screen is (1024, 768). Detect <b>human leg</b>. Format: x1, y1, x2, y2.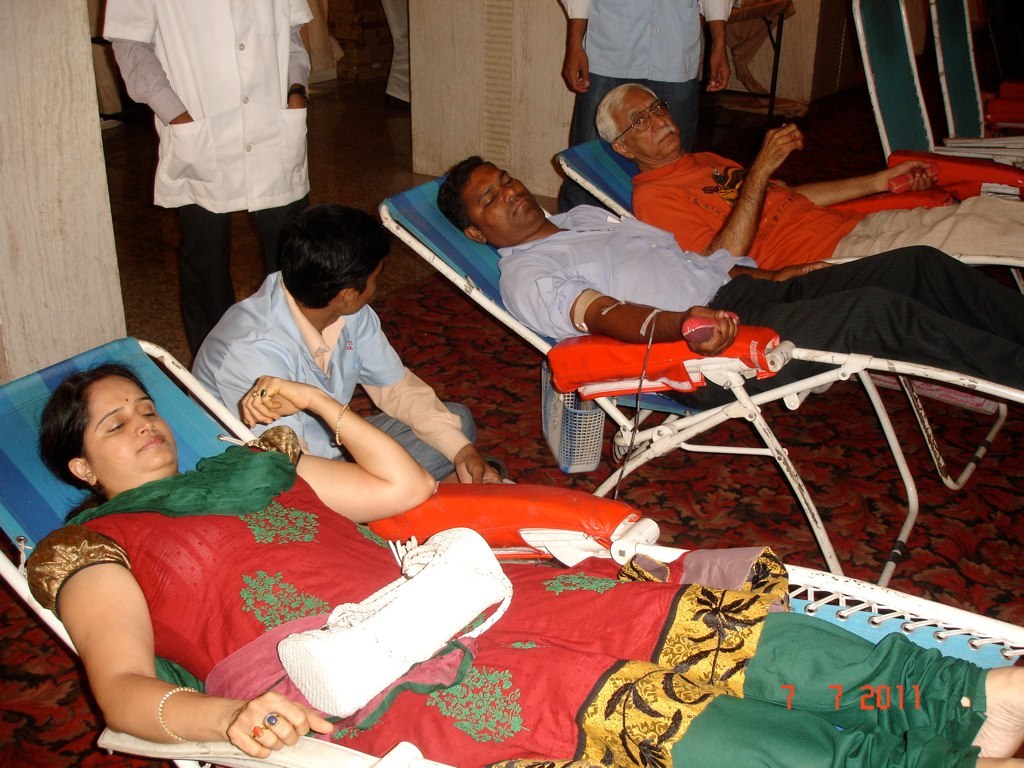
837, 208, 1023, 257.
